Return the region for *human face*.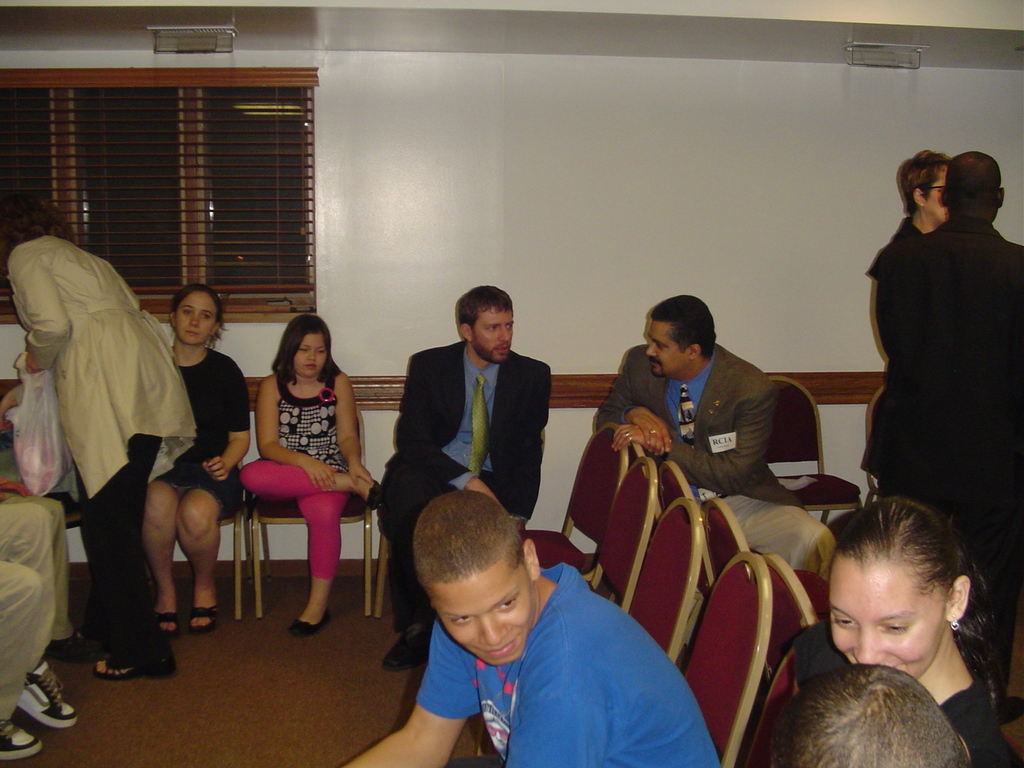
Rect(301, 336, 329, 374).
